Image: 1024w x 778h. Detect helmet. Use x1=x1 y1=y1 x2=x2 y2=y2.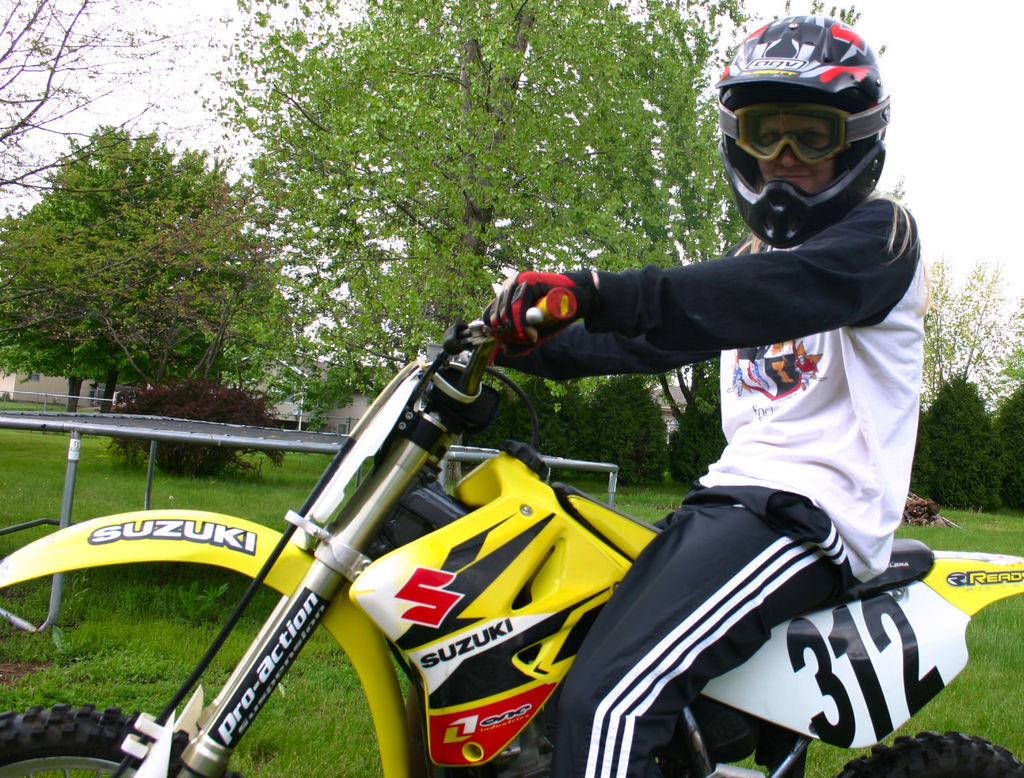
x1=722 y1=18 x2=898 y2=242.
